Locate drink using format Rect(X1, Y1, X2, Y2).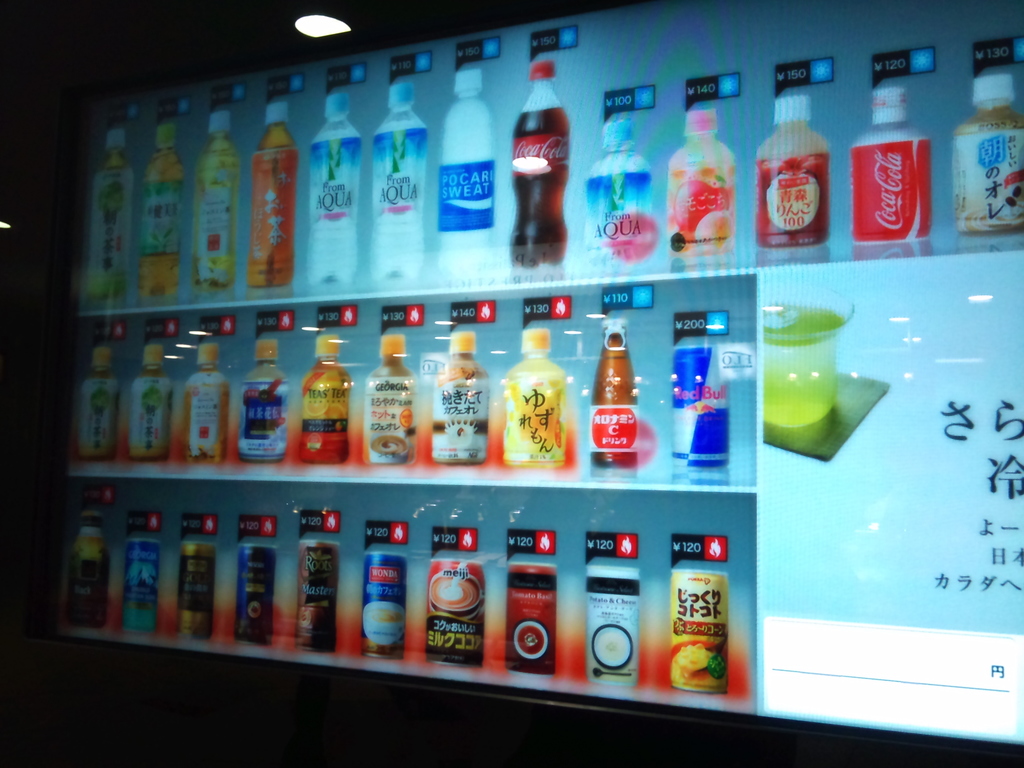
Rect(436, 333, 483, 465).
